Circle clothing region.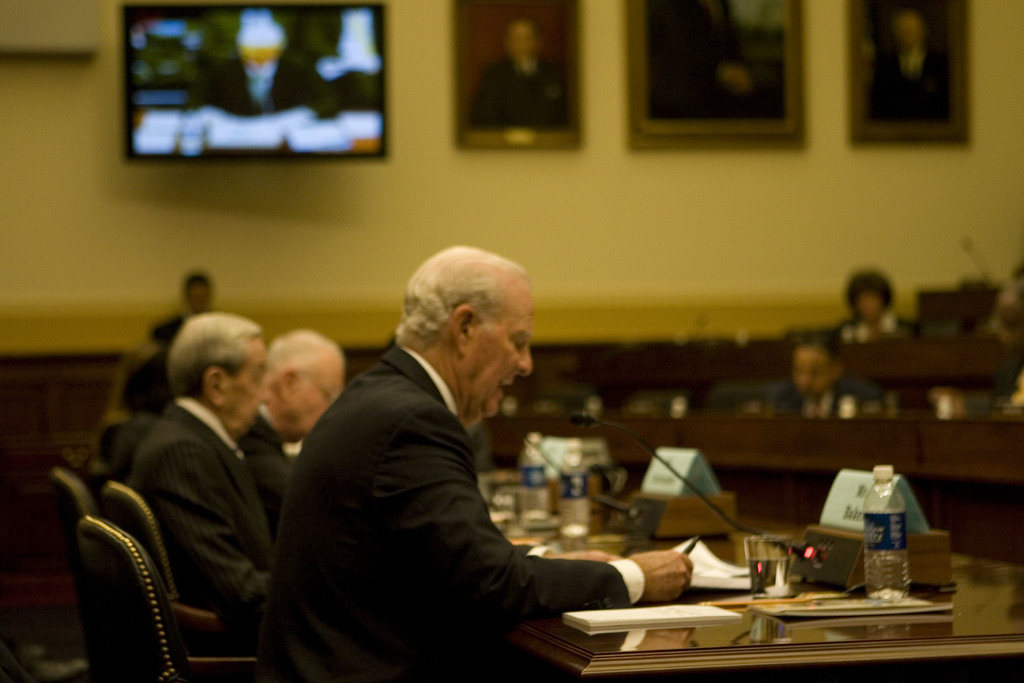
Region: (768, 374, 883, 420).
